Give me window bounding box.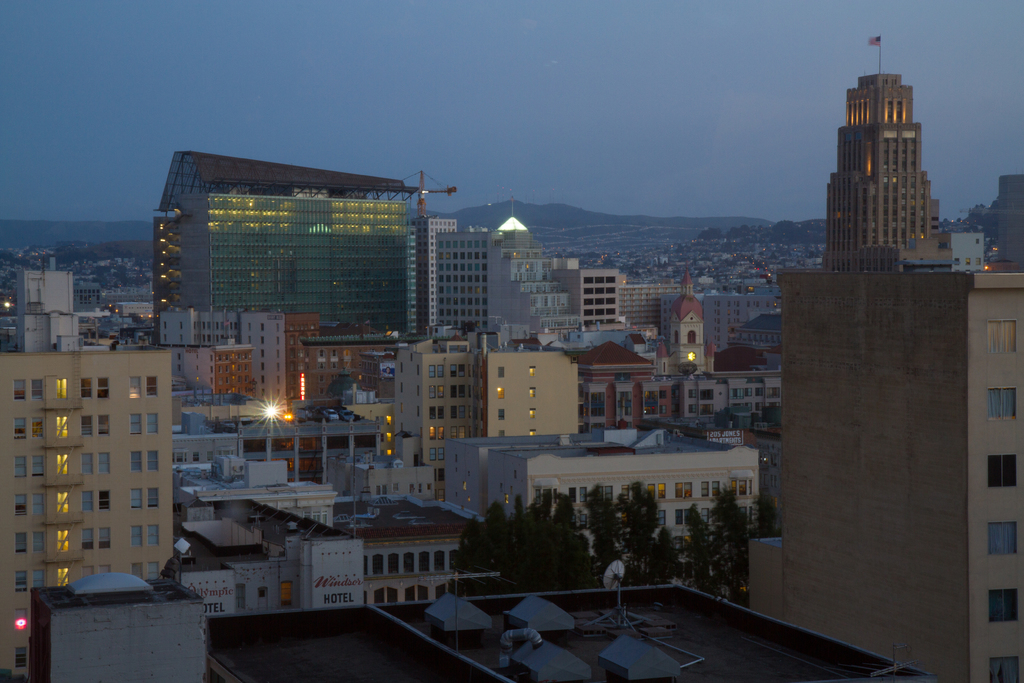
[449, 547, 459, 568].
